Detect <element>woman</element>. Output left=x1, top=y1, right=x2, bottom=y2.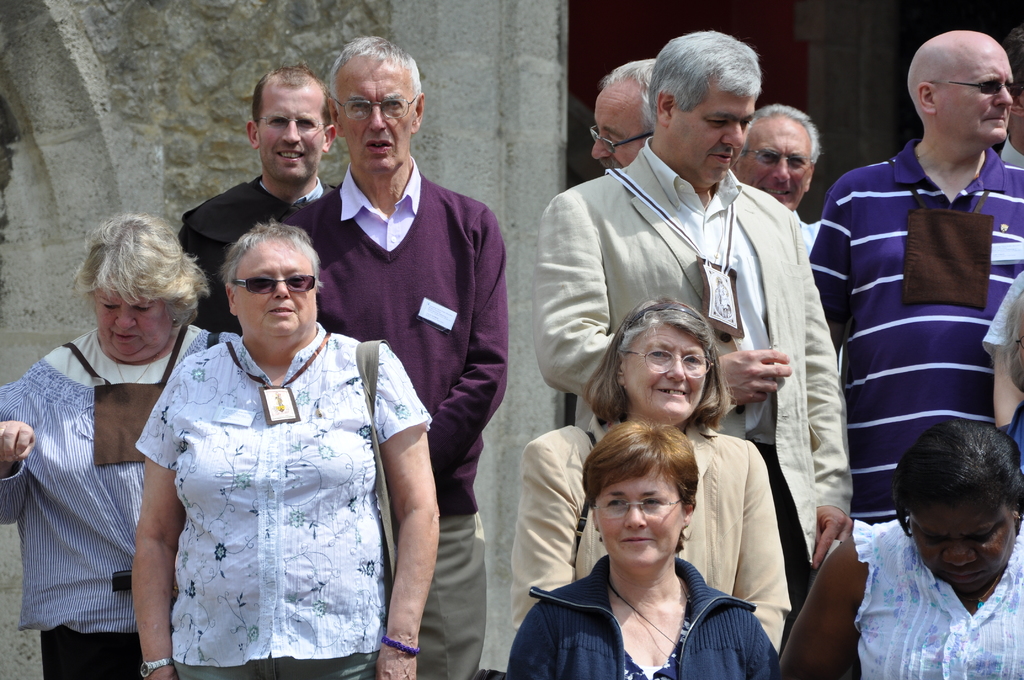
left=0, top=211, right=244, bottom=679.
